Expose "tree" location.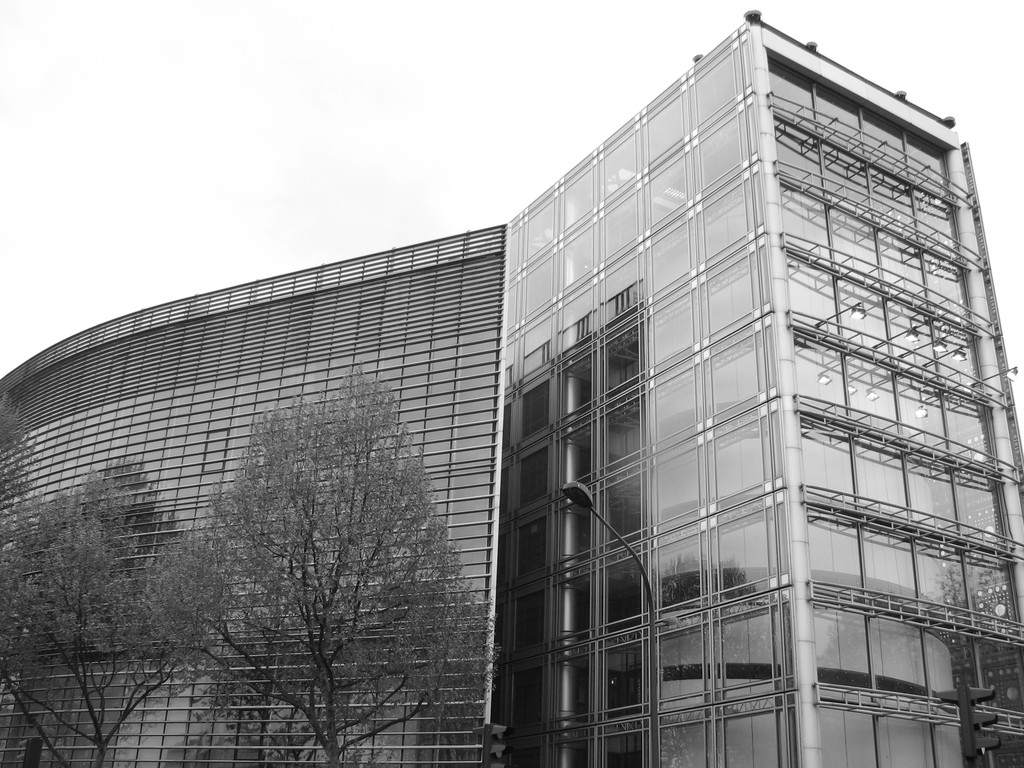
Exposed at box(150, 366, 472, 733).
